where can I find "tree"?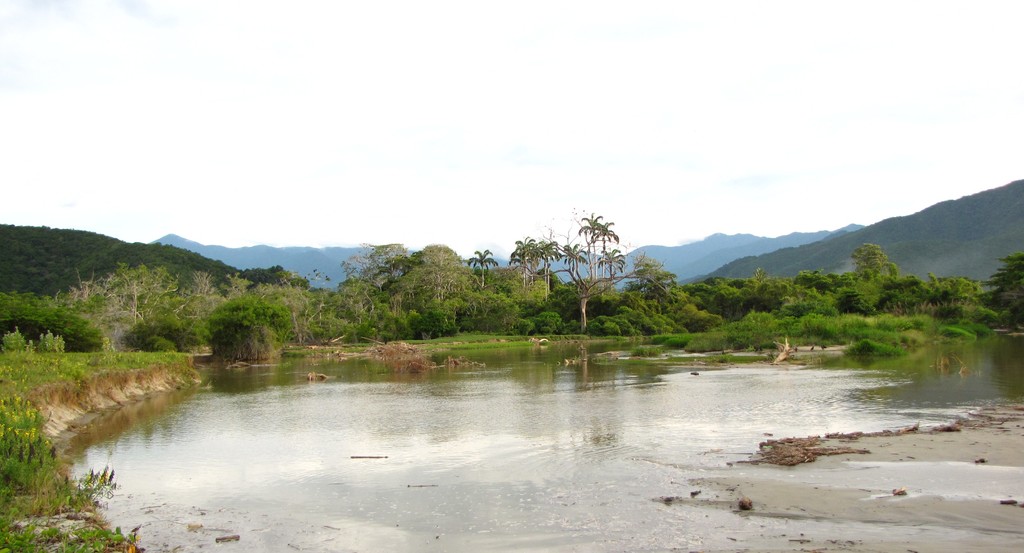
You can find it at (0,286,105,345).
